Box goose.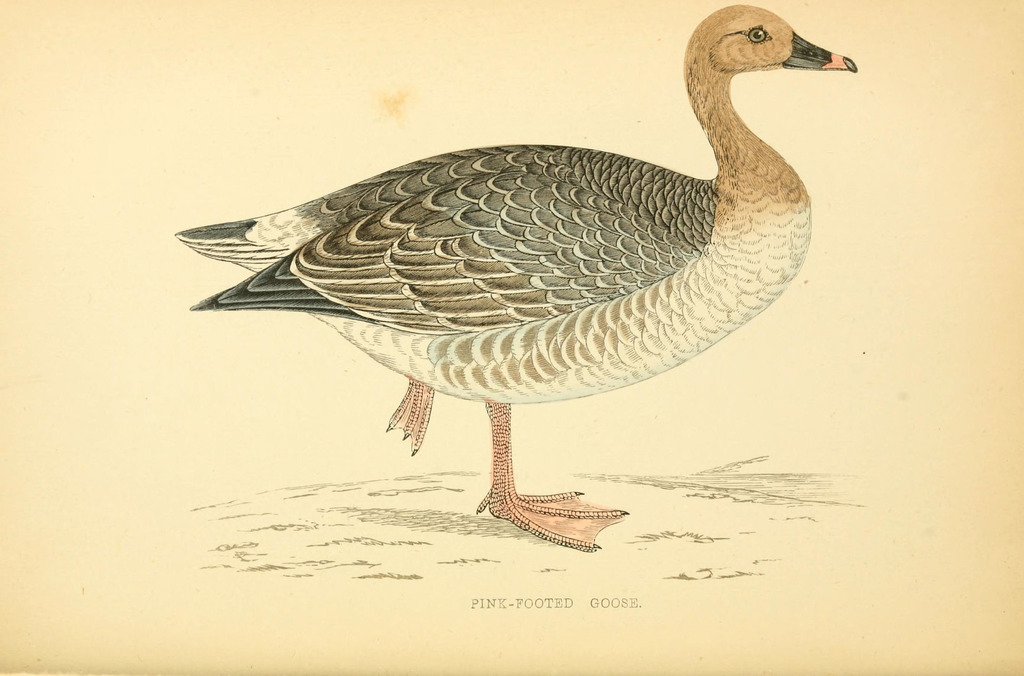
178:0:890:531.
